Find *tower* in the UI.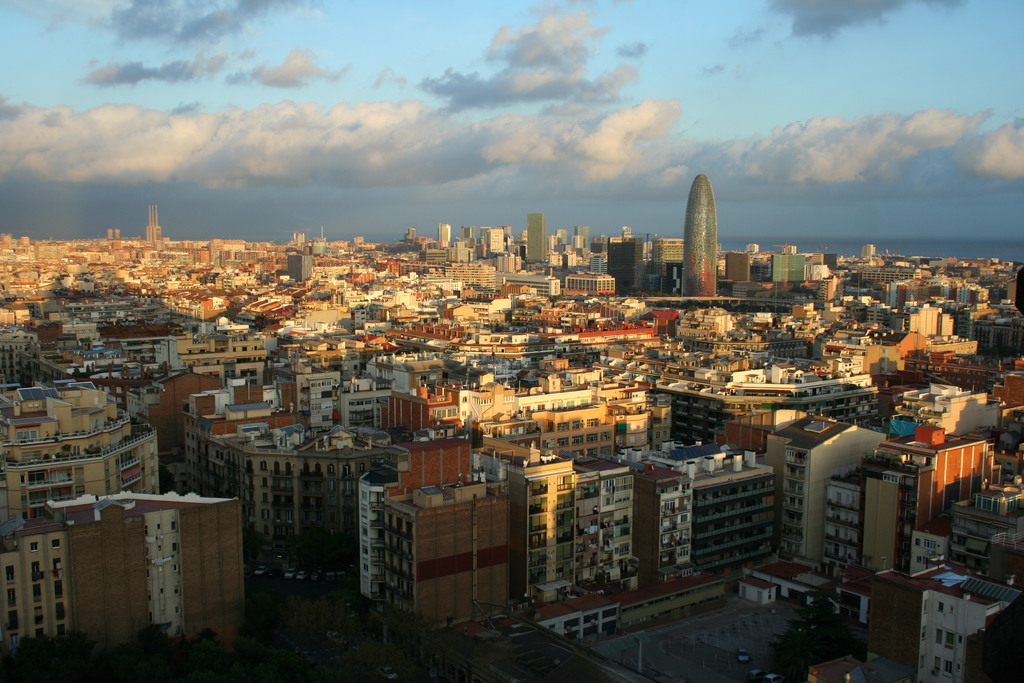
UI element at bbox=[573, 226, 589, 247].
